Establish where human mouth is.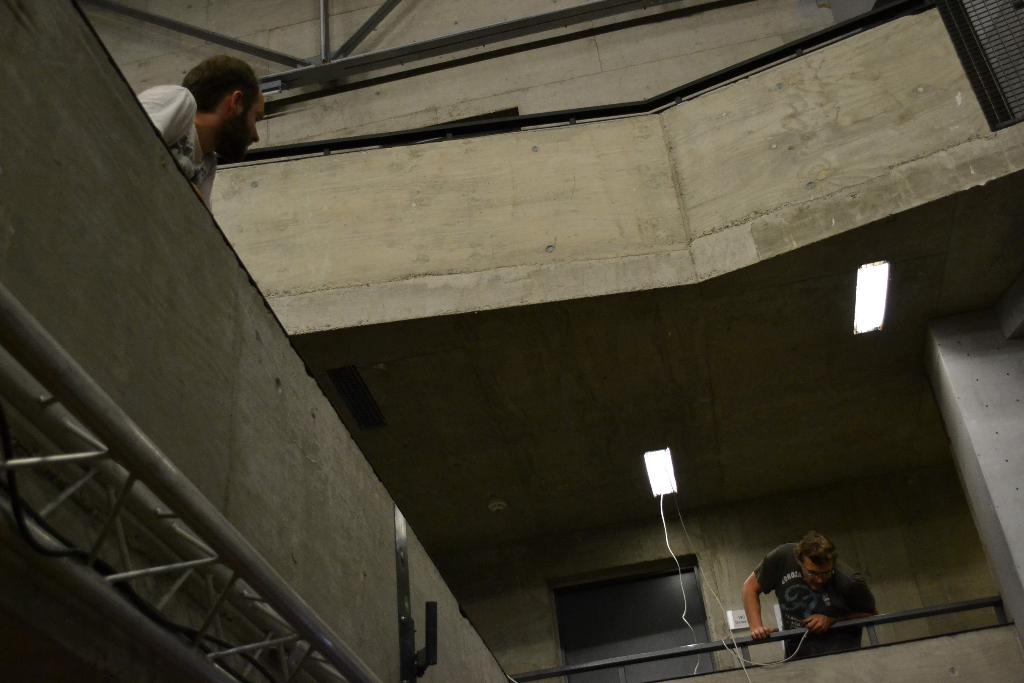
Established at (244,138,257,155).
